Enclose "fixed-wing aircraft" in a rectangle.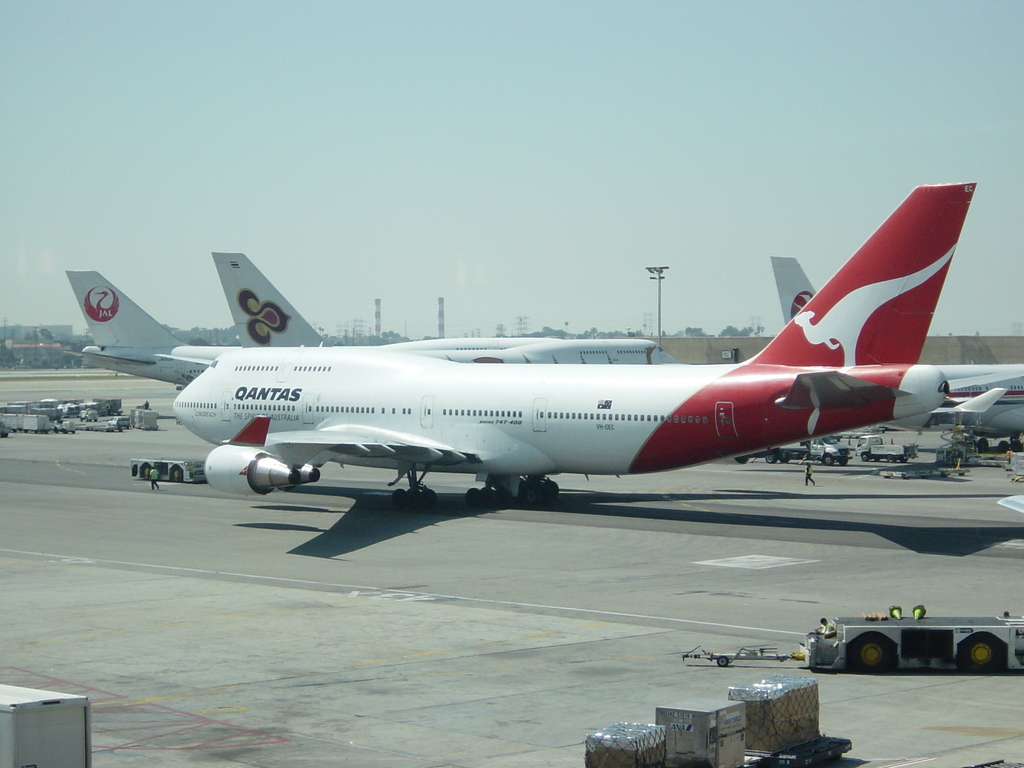
168/178/1012/516.
